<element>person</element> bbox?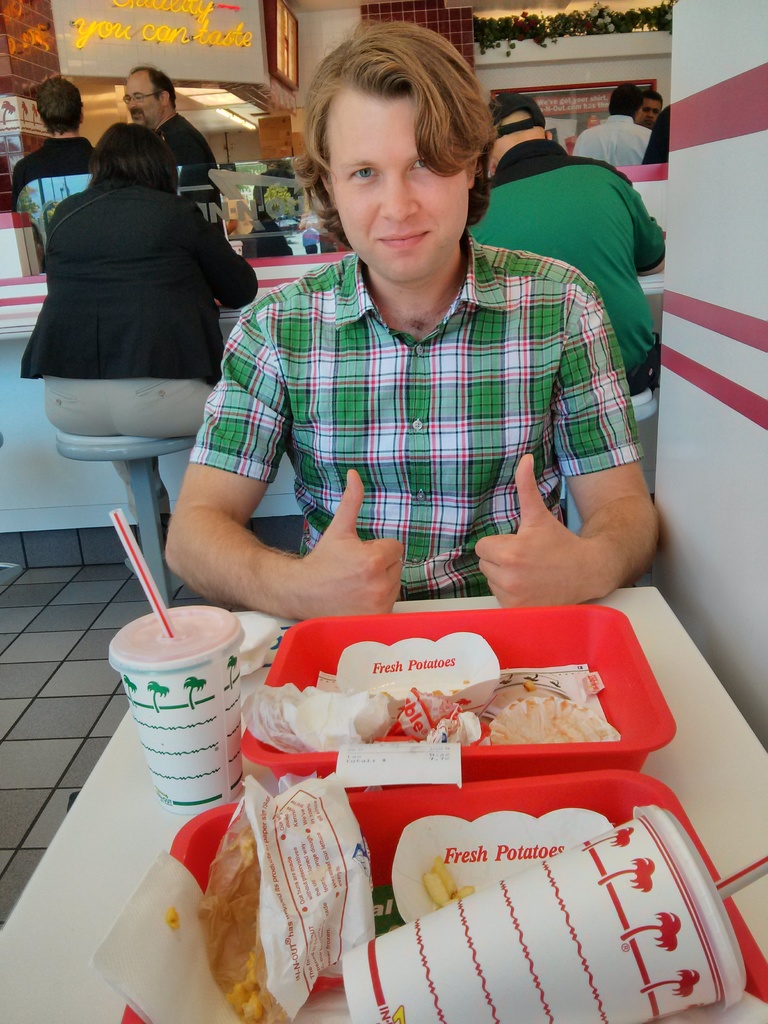
<box>466,89,668,404</box>
